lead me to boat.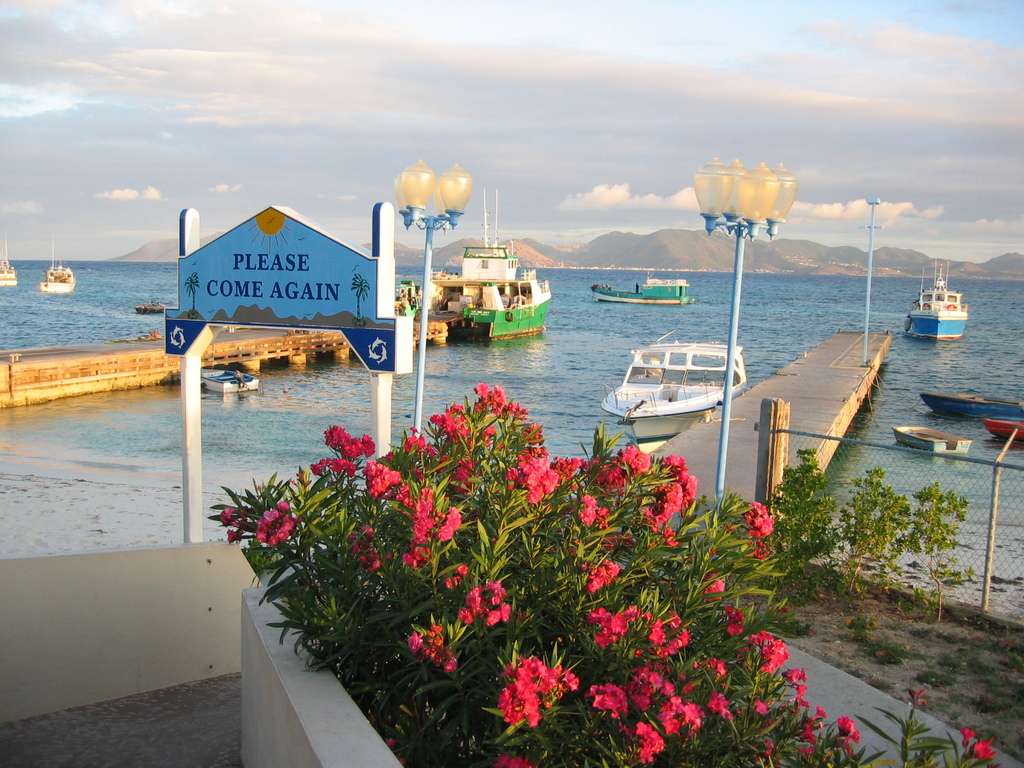
Lead to {"left": 902, "top": 262, "right": 970, "bottom": 341}.
